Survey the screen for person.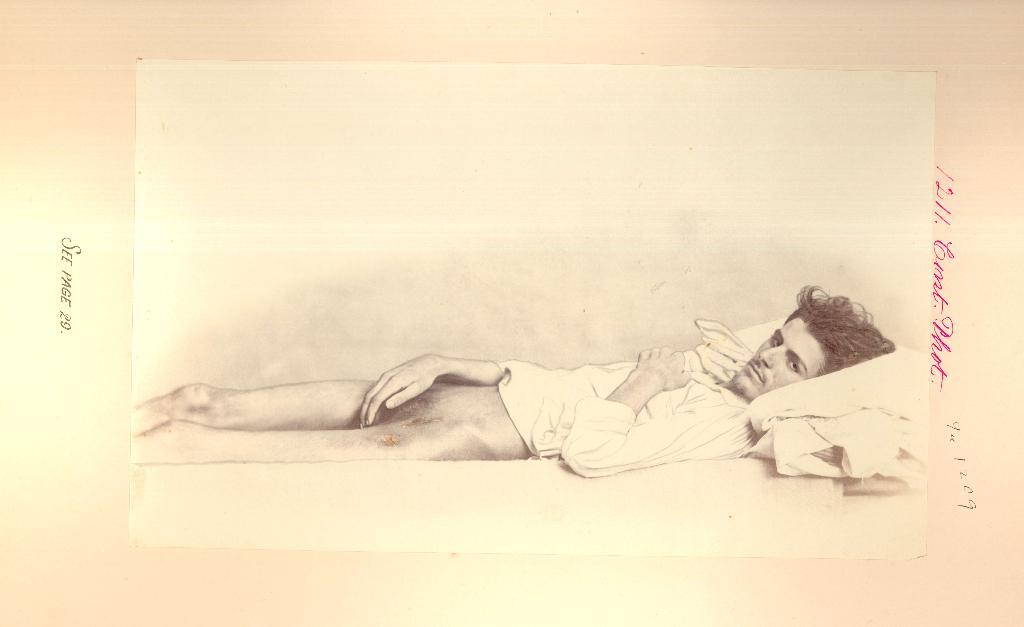
Survey found: region(131, 284, 896, 478).
